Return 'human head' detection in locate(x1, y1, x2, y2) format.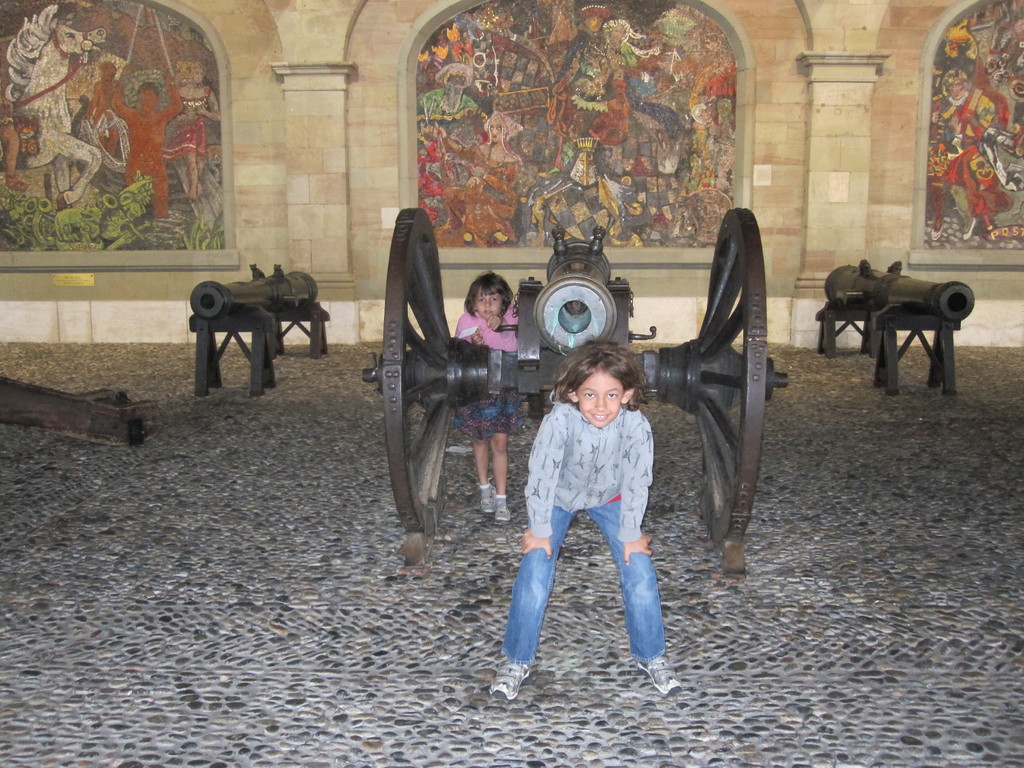
locate(468, 271, 509, 319).
